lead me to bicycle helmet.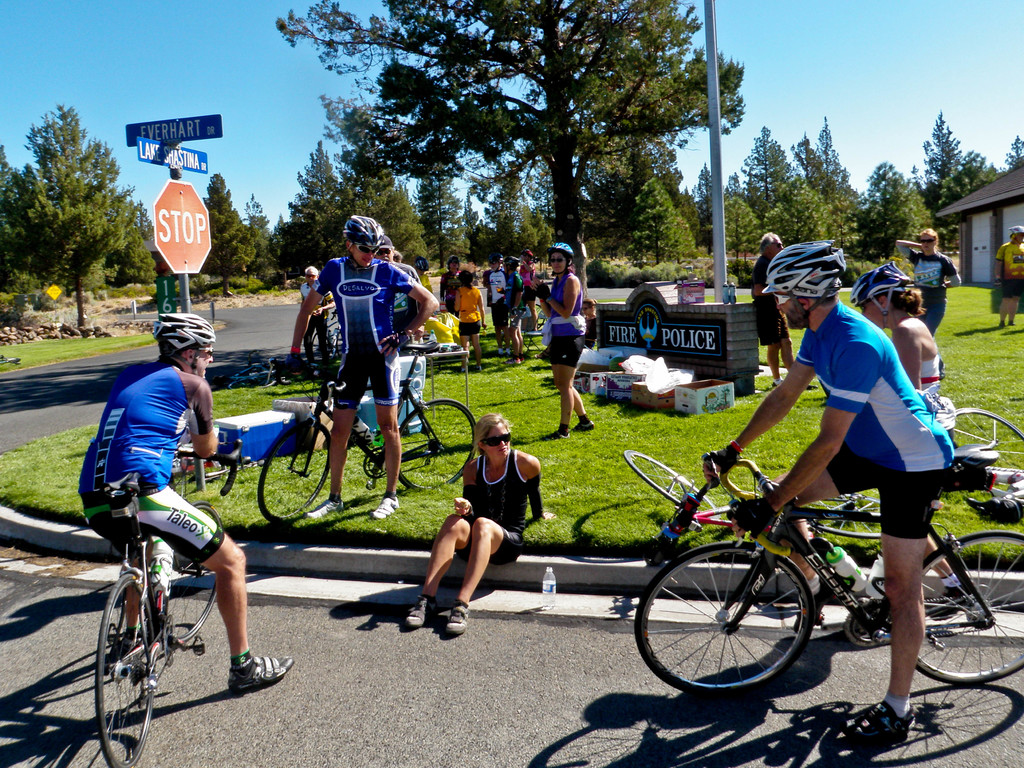
Lead to 342,216,383,253.
